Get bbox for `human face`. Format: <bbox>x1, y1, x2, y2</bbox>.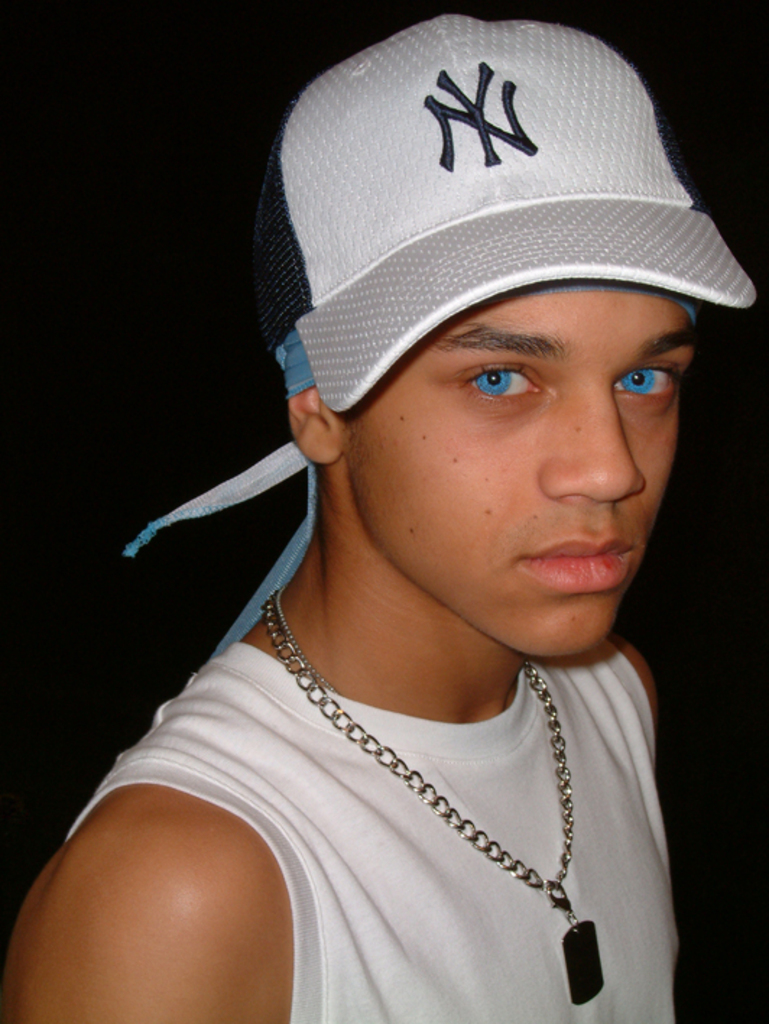
<bbox>345, 268, 679, 655</bbox>.
